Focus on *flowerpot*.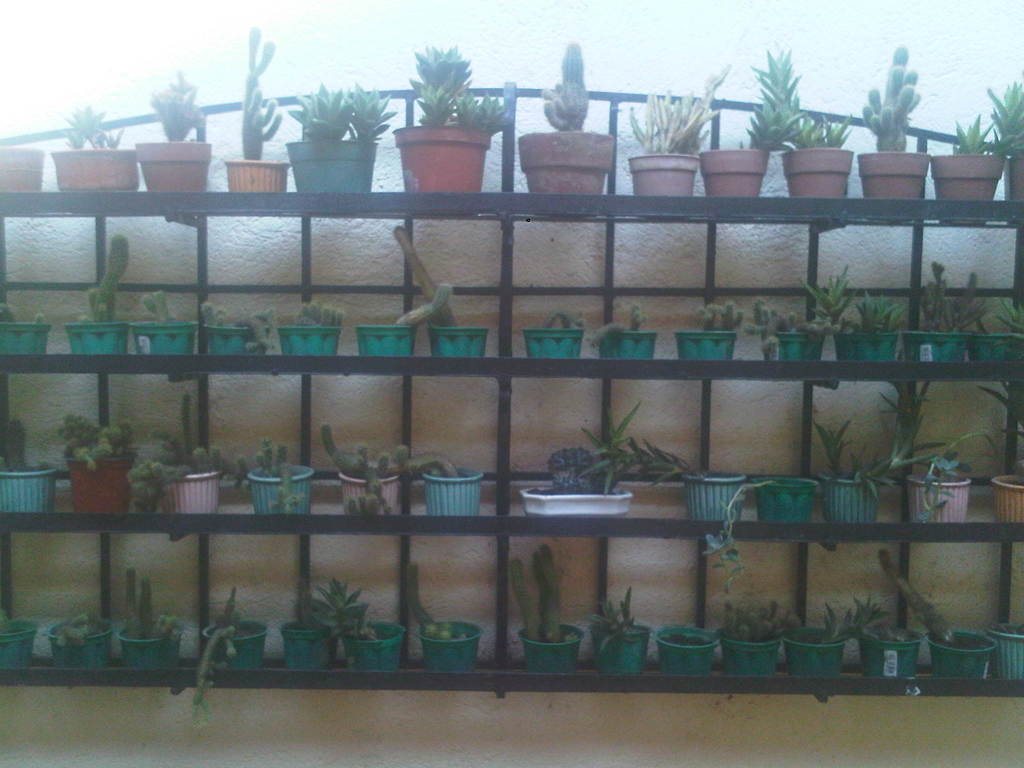
Focused at box=[924, 624, 997, 680].
